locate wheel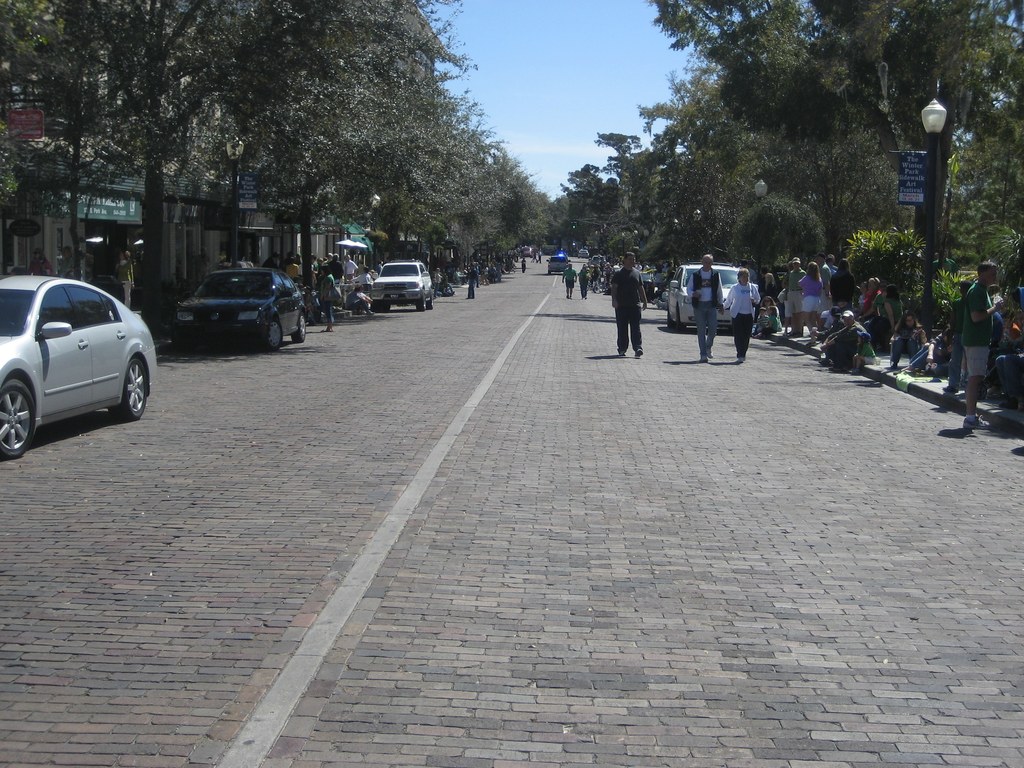
(left=416, top=296, right=427, bottom=311)
